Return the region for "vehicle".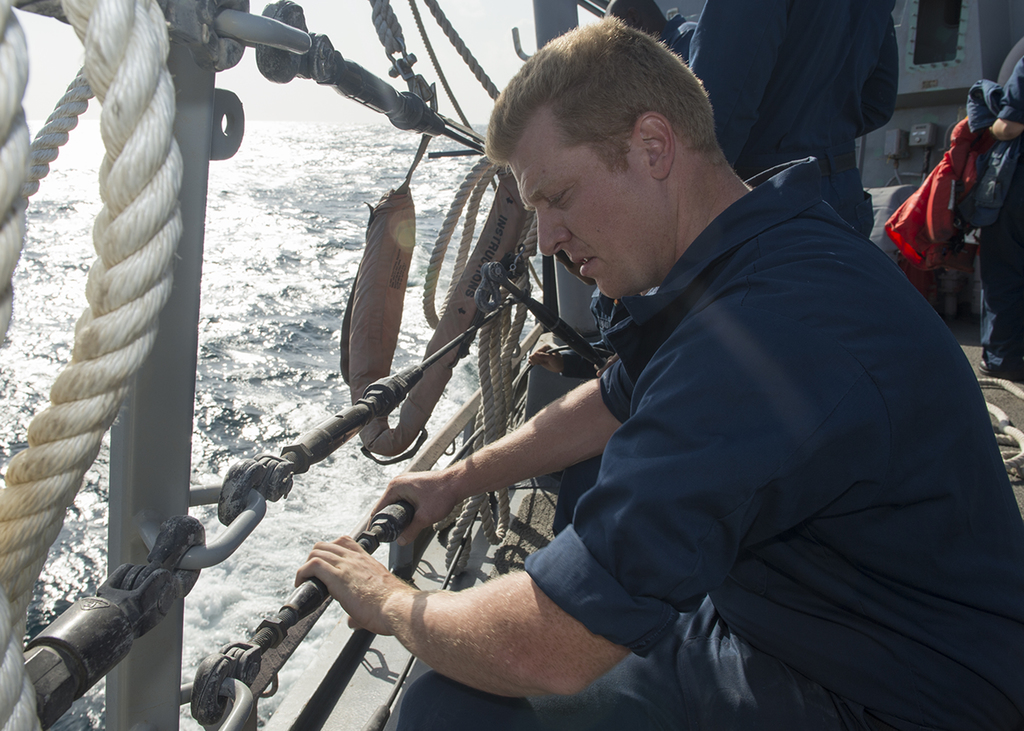
0 0 1023 730.
